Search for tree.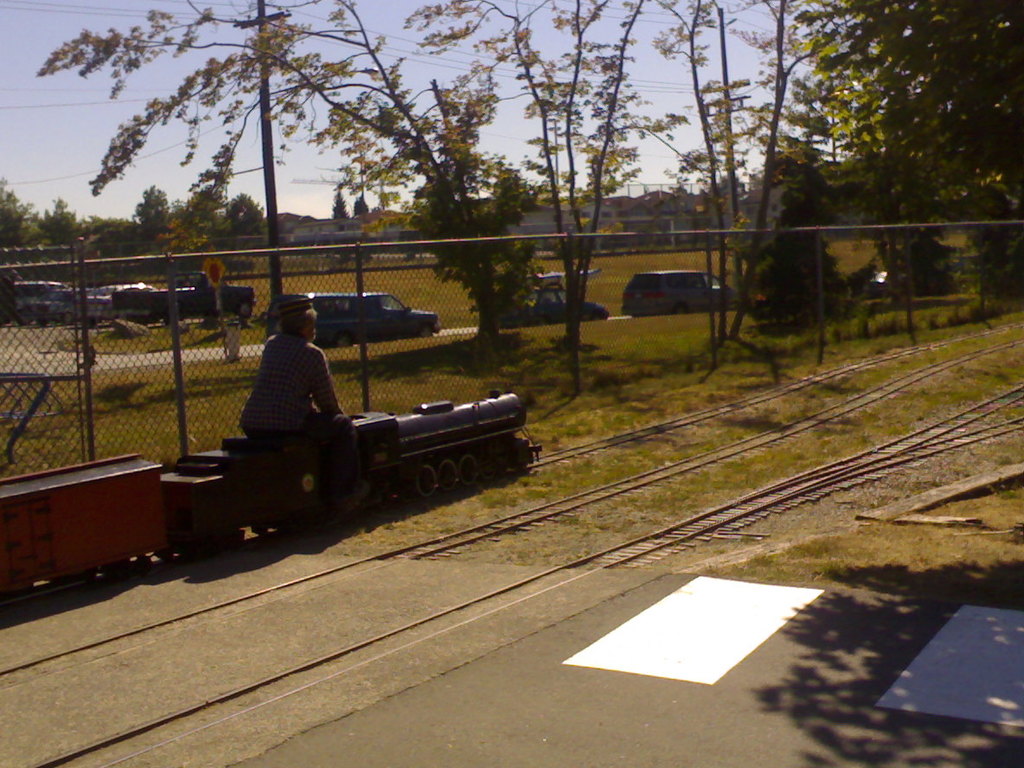
Found at crop(647, 0, 833, 336).
